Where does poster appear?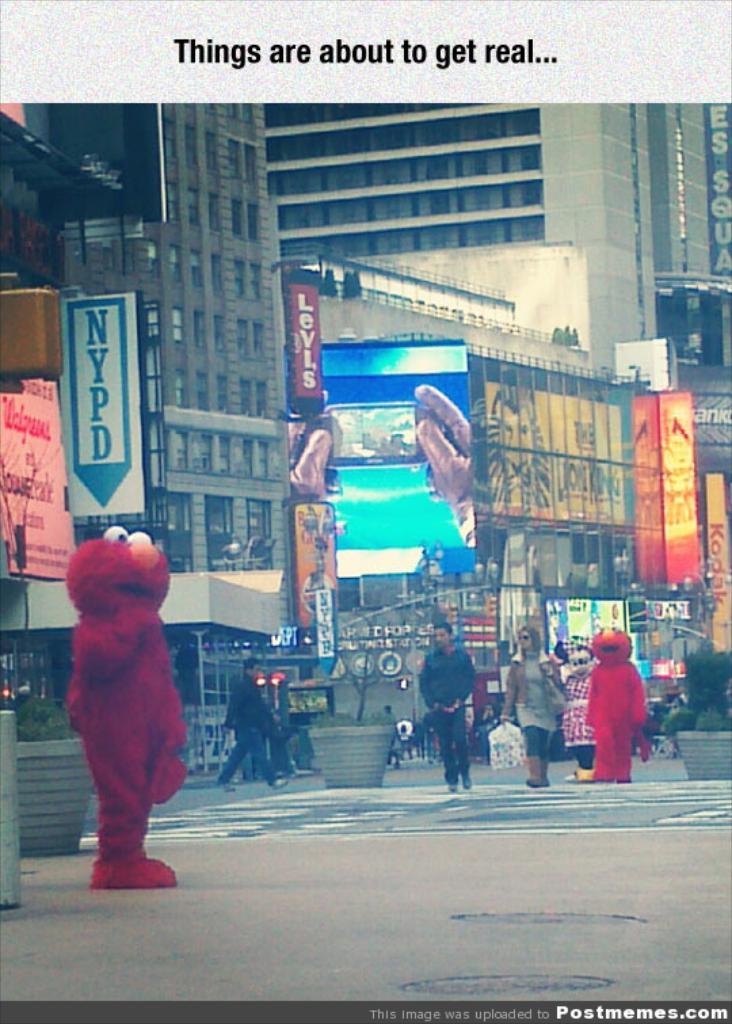
Appears at Rect(60, 296, 146, 526).
